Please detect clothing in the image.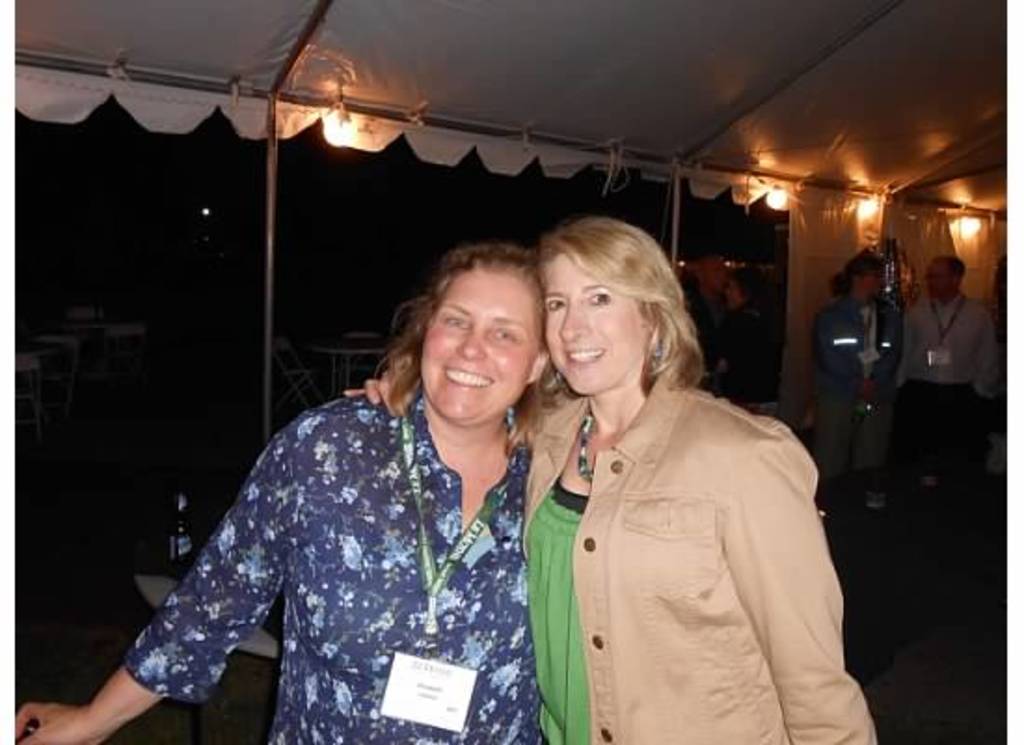
518/371/879/743.
